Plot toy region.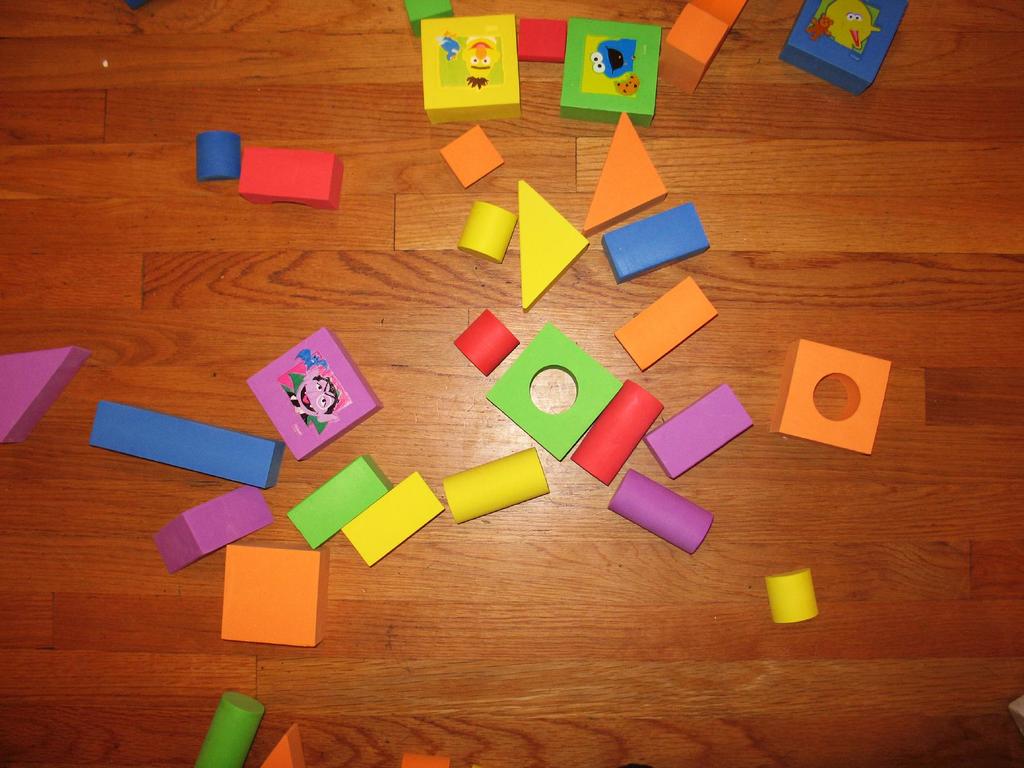
Plotted at 397:0:456:34.
